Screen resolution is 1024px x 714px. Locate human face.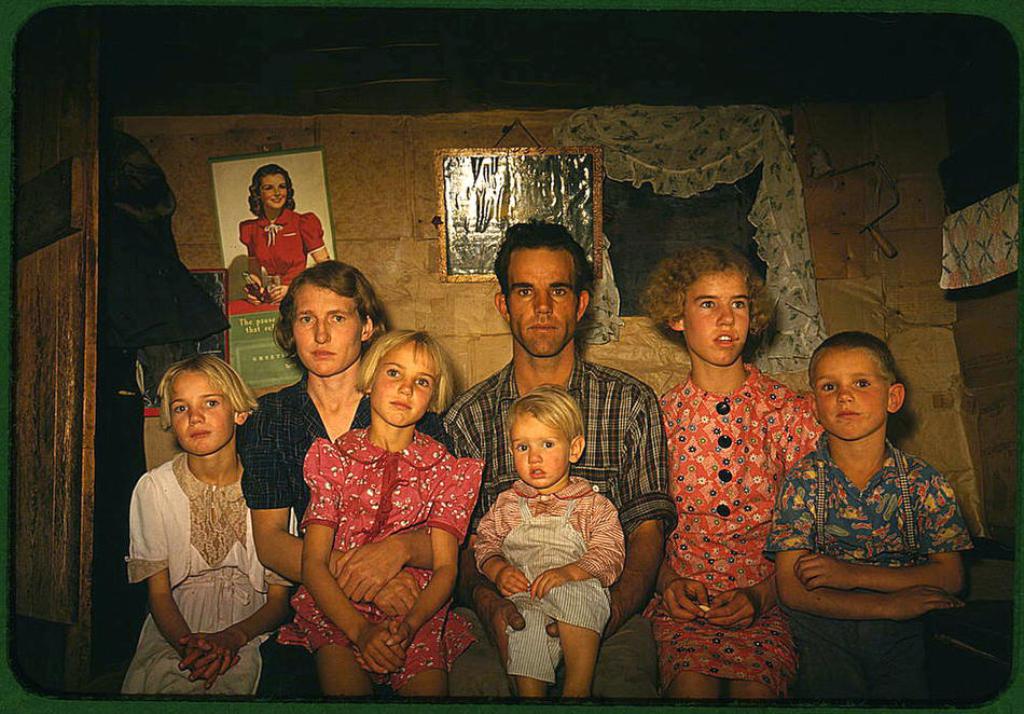
{"left": 171, "top": 370, "right": 234, "bottom": 454}.
